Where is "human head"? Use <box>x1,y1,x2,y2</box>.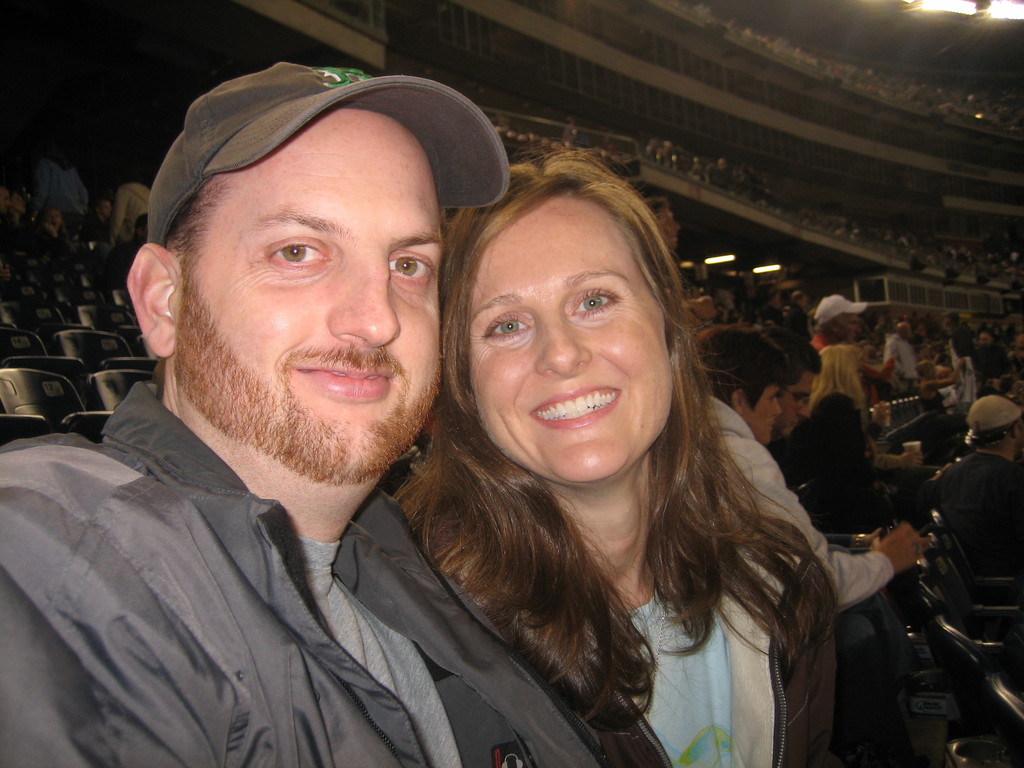
<box>41,209,57,233</box>.
